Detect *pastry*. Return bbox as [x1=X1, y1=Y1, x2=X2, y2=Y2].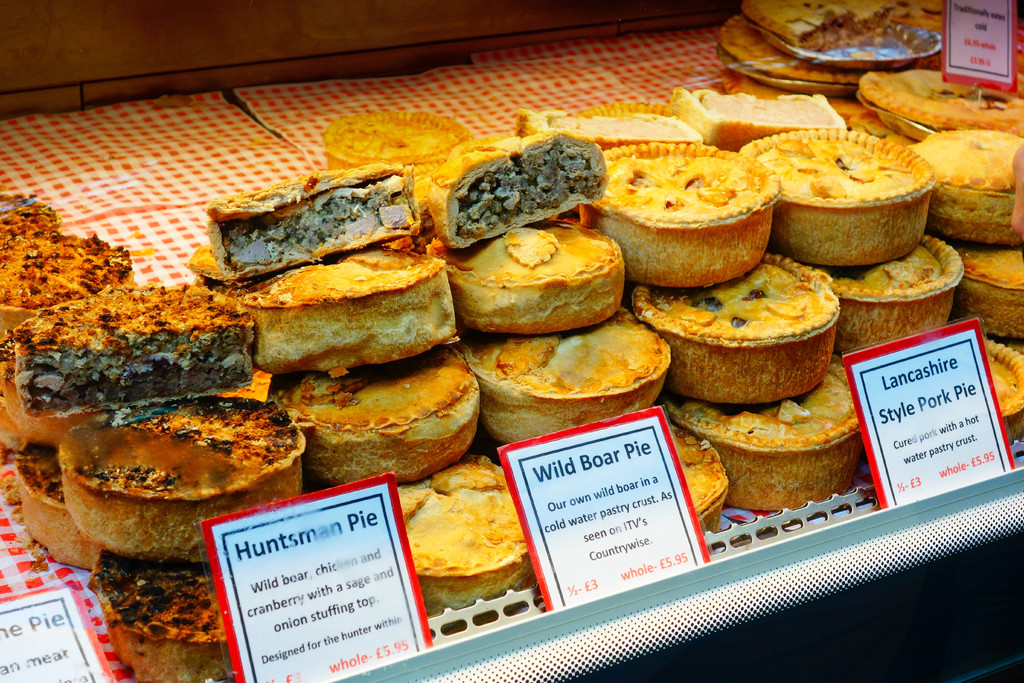
[x1=459, y1=224, x2=635, y2=326].
